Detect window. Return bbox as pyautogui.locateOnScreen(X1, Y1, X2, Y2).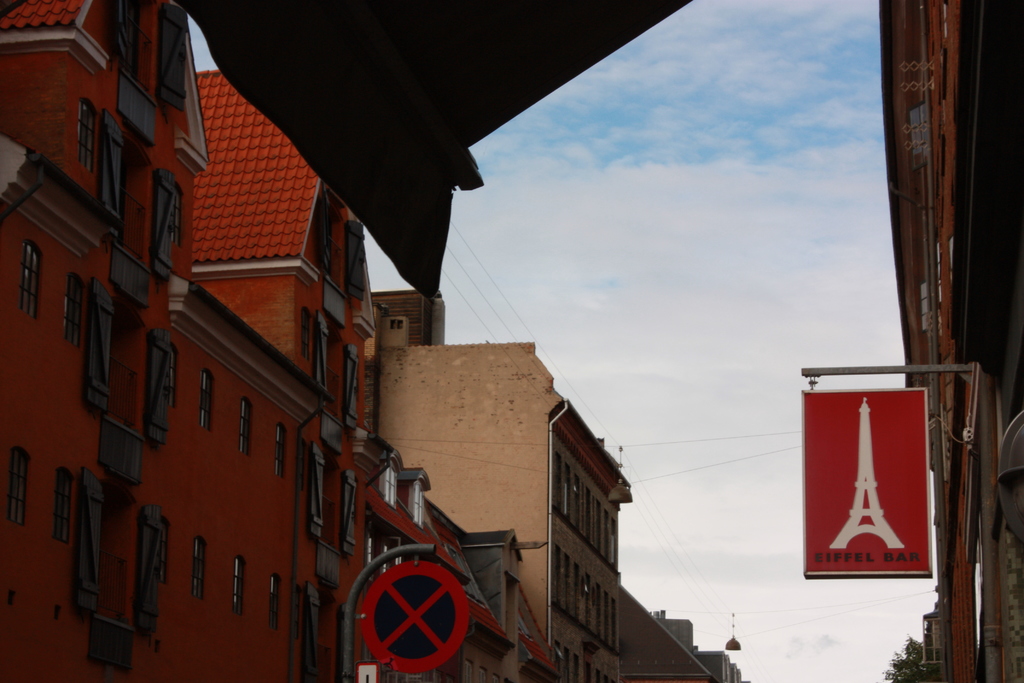
pyautogui.locateOnScreen(191, 539, 206, 598).
